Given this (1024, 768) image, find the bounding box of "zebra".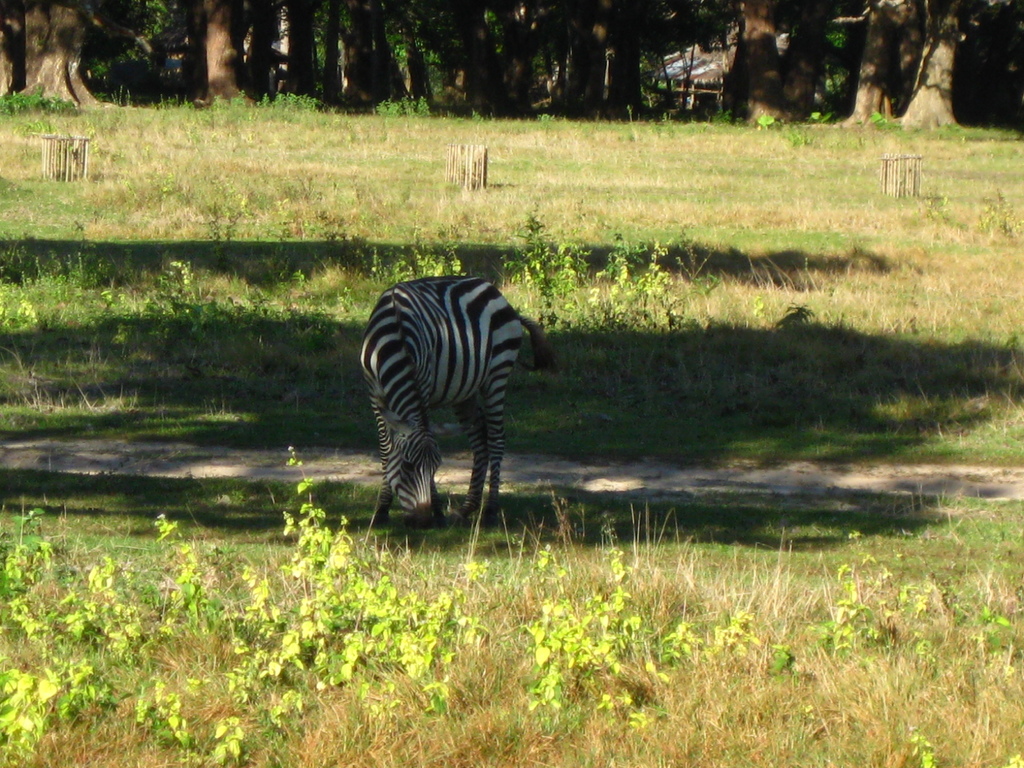
x1=345 y1=278 x2=537 y2=536.
